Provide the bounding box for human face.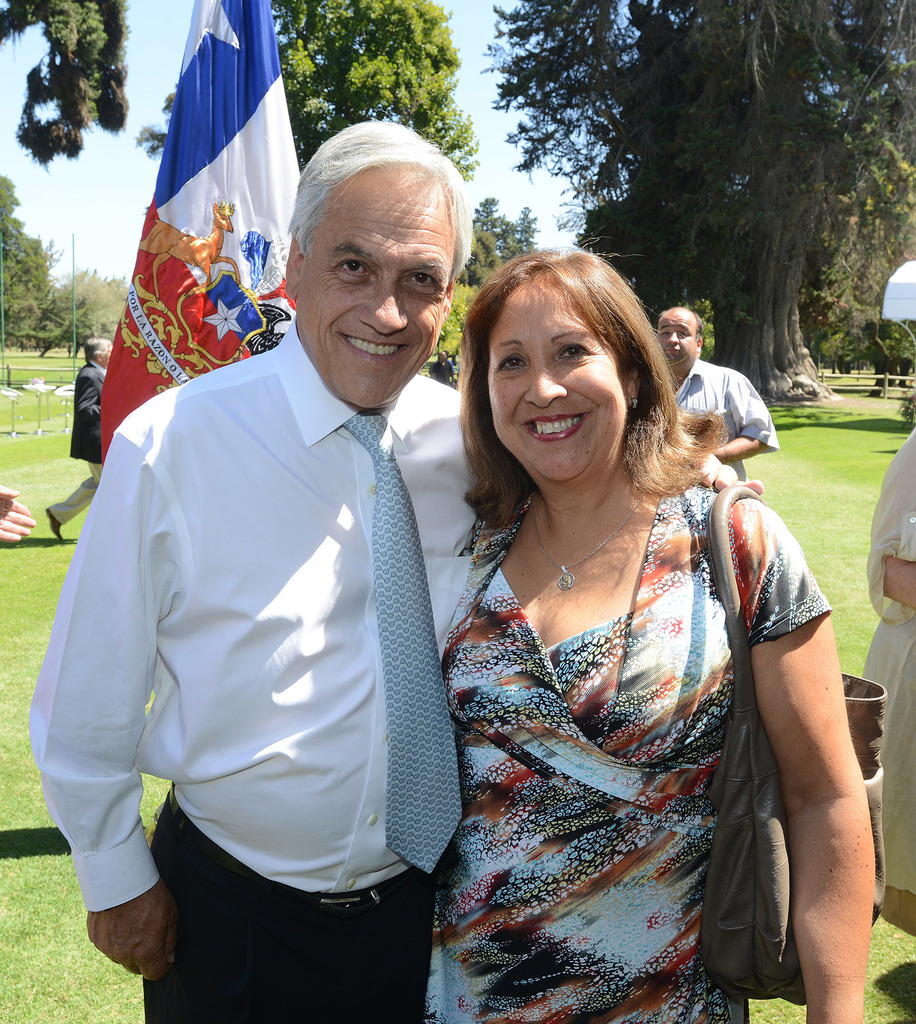
left=657, top=308, right=697, bottom=364.
